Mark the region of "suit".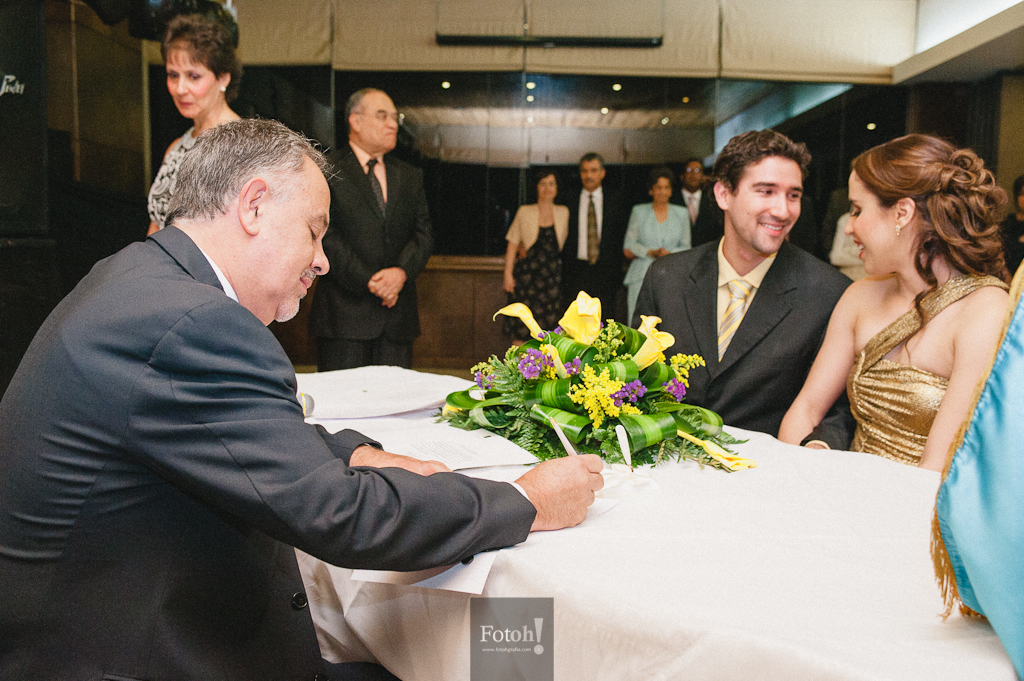
Region: 0:226:538:680.
